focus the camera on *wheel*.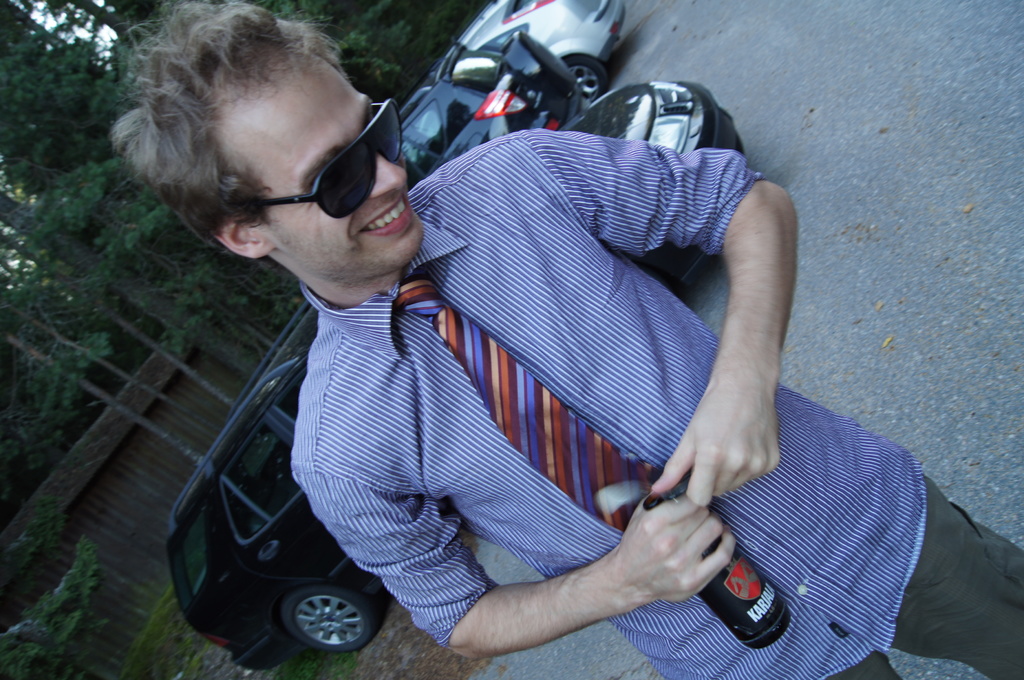
Focus region: 282:580:380:659.
